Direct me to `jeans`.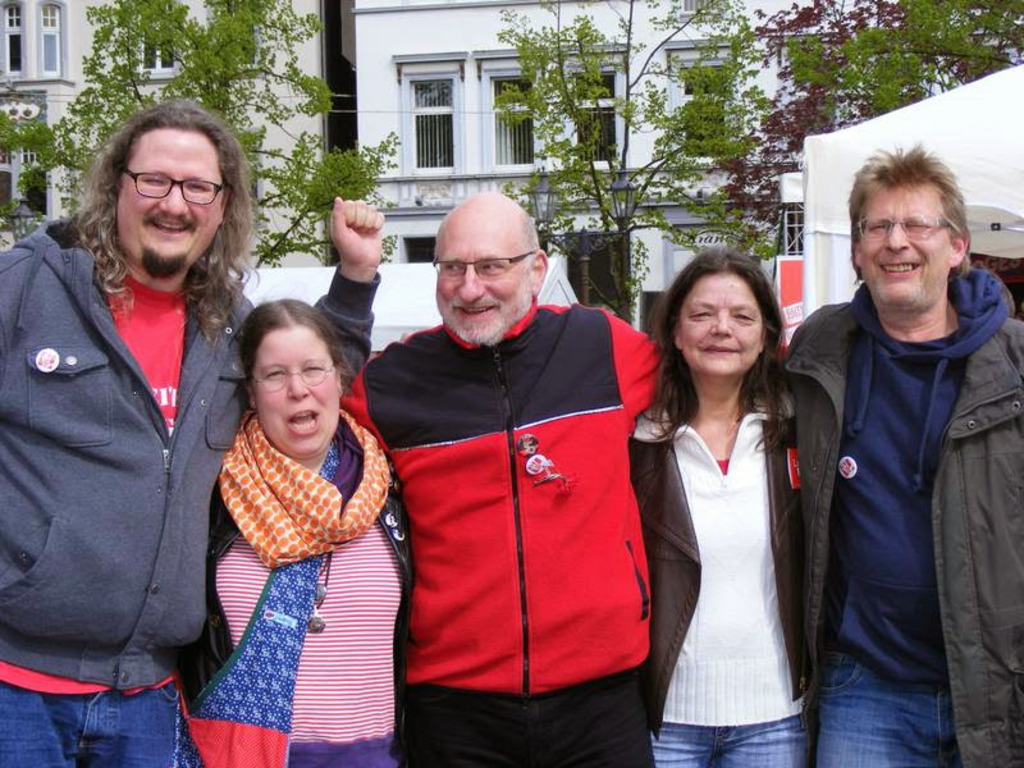
Direction: (x1=0, y1=678, x2=180, y2=767).
